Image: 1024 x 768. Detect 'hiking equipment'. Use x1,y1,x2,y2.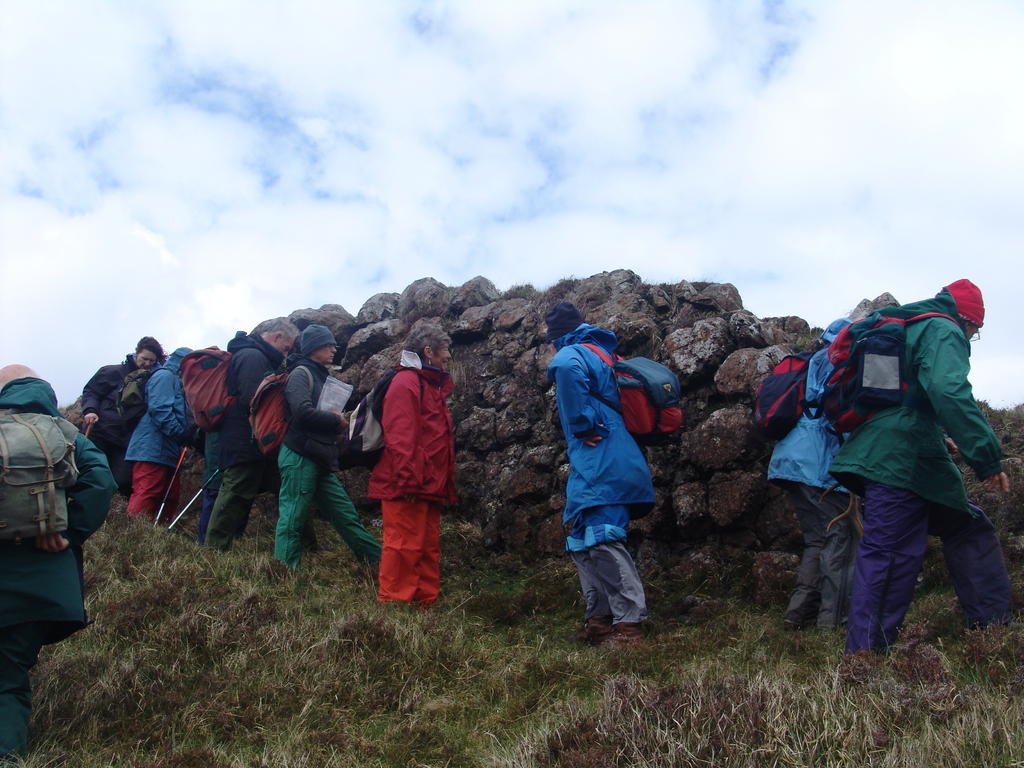
155,442,187,523.
